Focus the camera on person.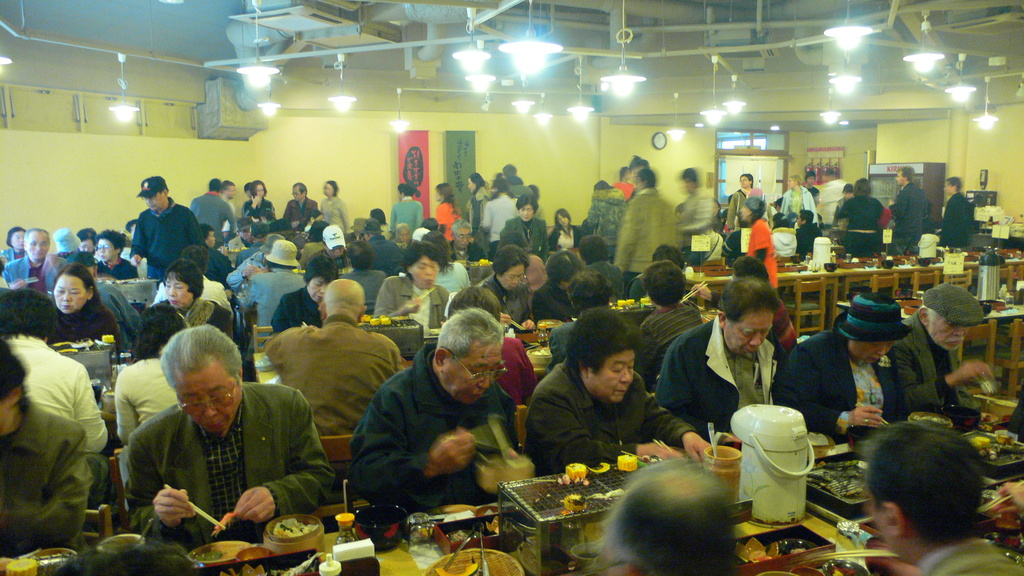
Focus region: pyautogui.locateOnScreen(356, 209, 381, 239).
